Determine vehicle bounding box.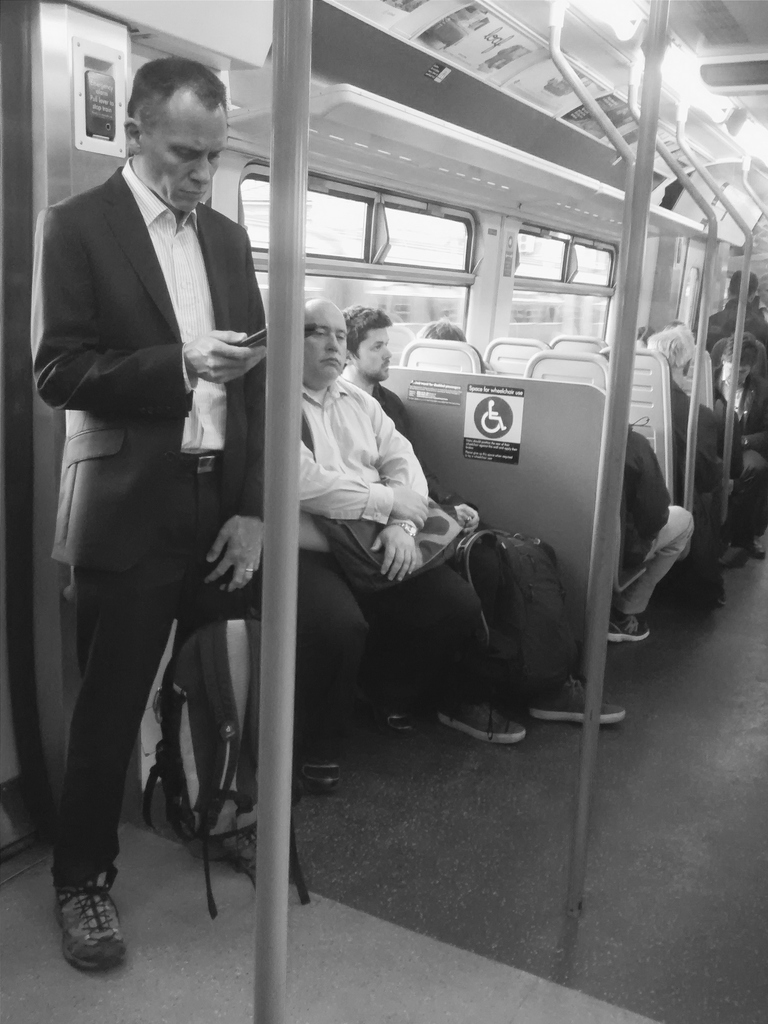
Determined: 69,47,683,914.
